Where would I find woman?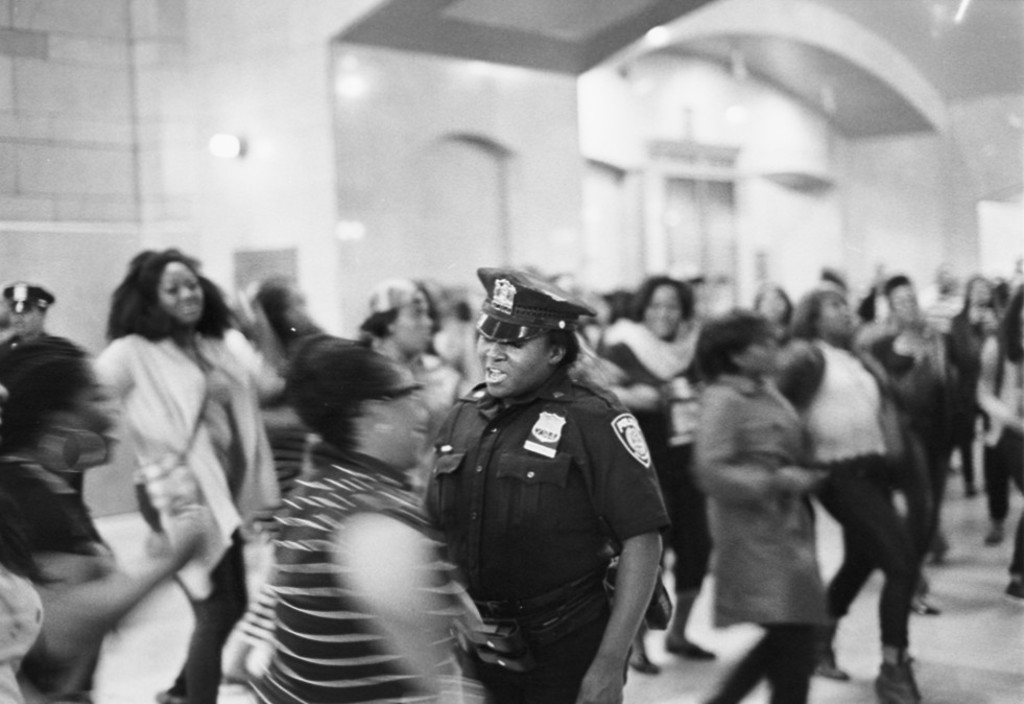
At 352 283 493 513.
